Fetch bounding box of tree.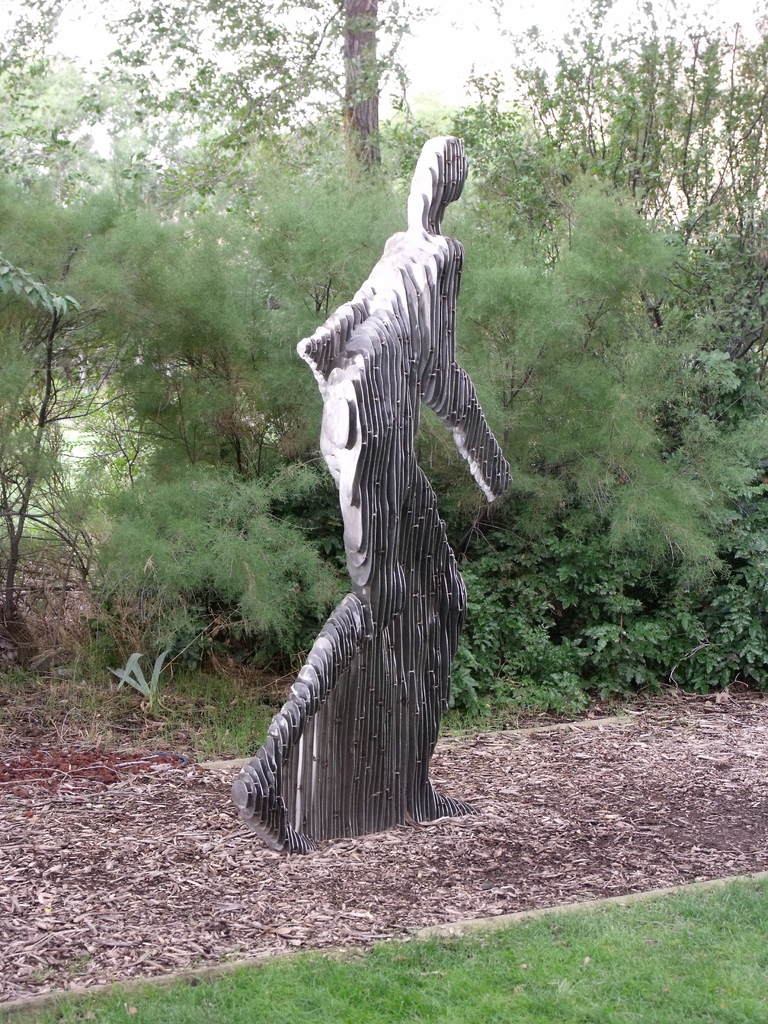
Bbox: 0 0 767 187.
